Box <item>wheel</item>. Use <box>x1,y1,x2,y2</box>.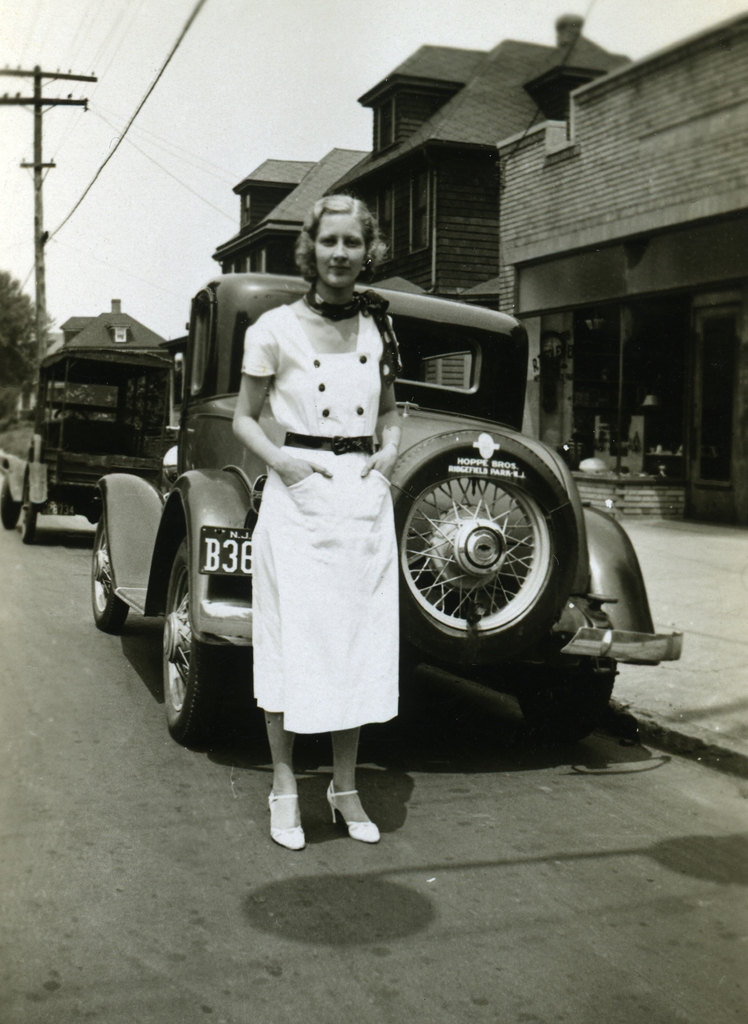
<box>24,481,36,547</box>.
